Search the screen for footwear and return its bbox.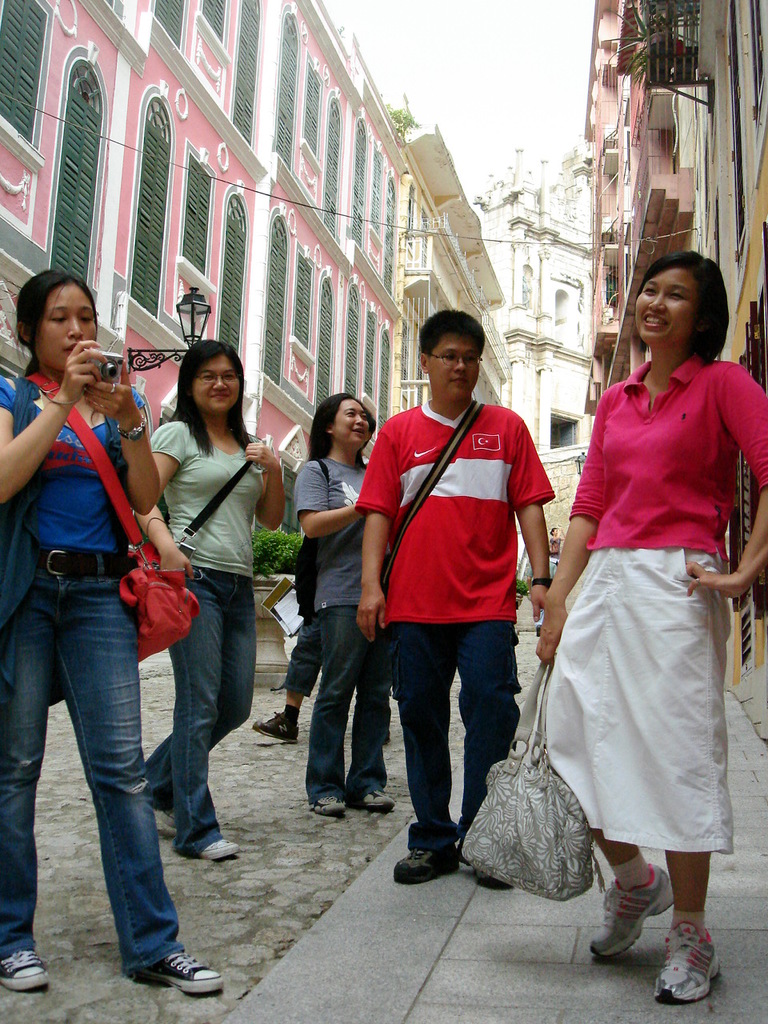
Found: locate(656, 920, 722, 1001).
